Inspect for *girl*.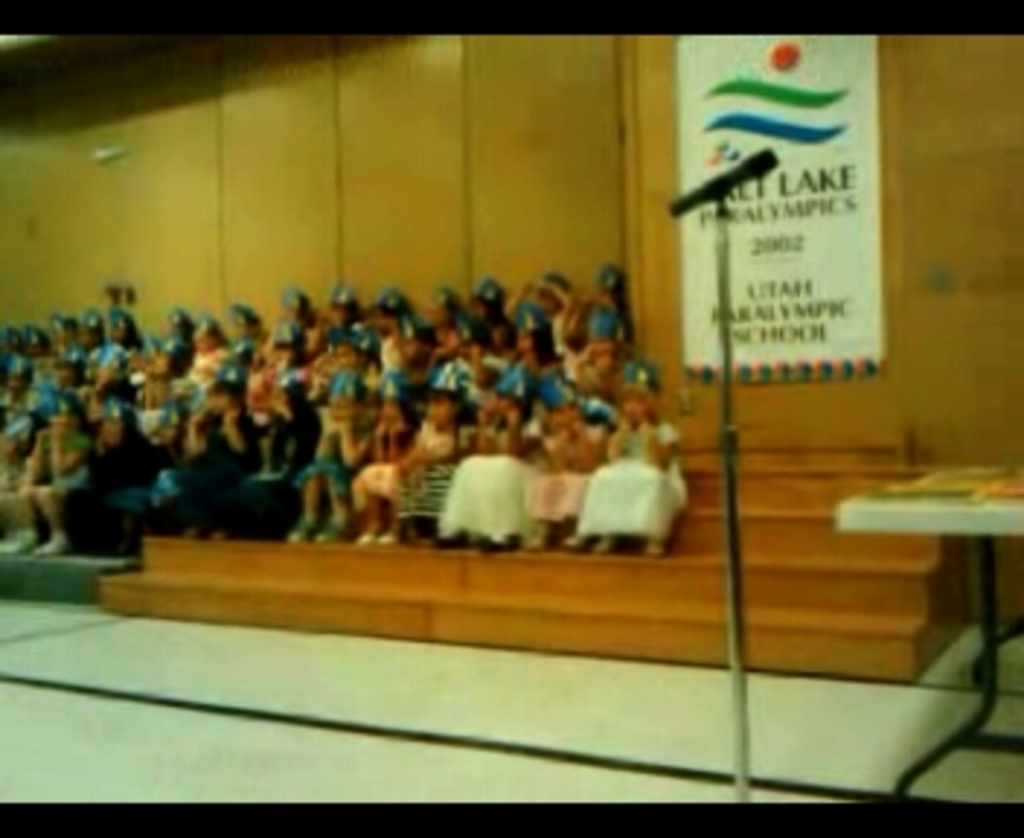
Inspection: {"left": 288, "top": 367, "right": 378, "bottom": 547}.
